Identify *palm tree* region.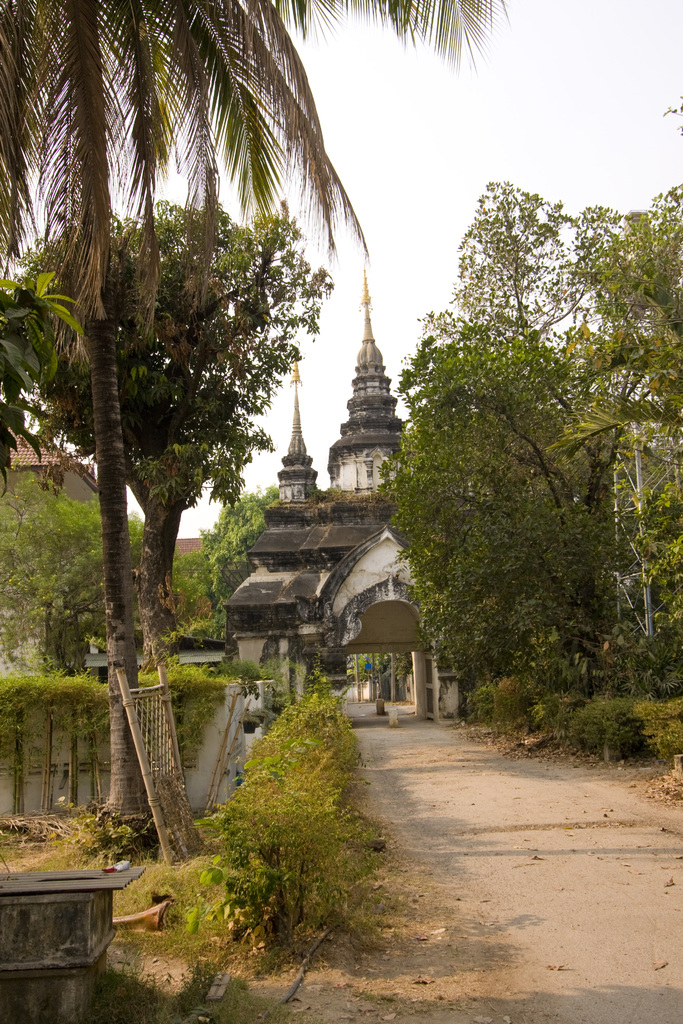
Region: bbox=(0, 0, 520, 816).
